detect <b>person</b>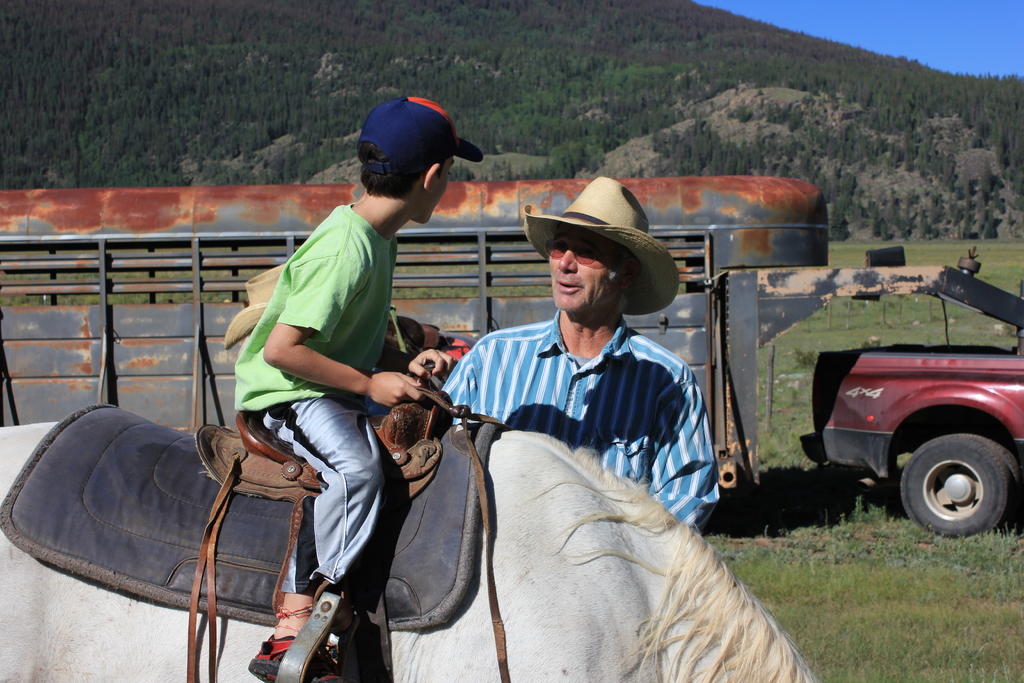
[x1=440, y1=170, x2=728, y2=542]
